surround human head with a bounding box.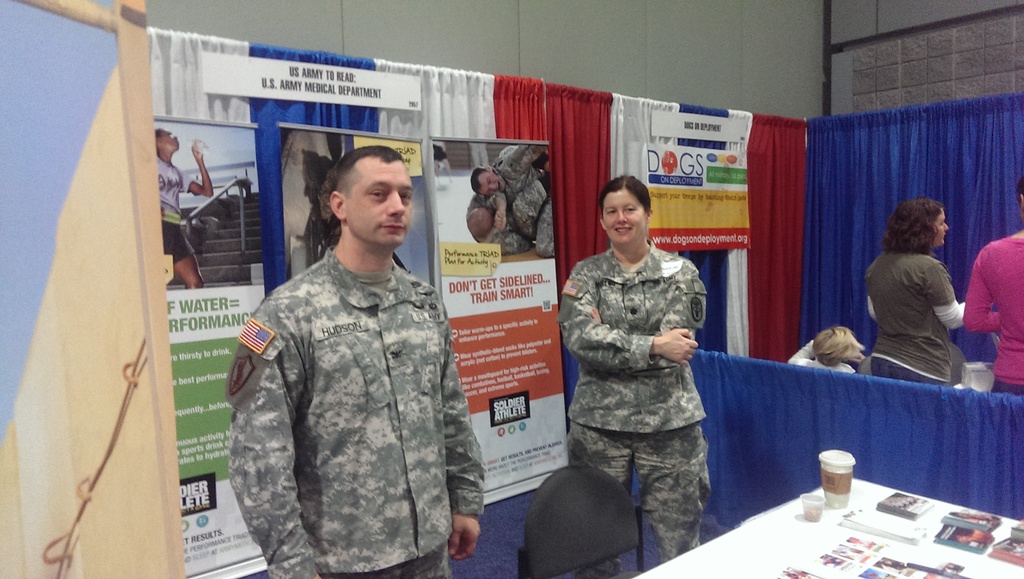
bbox=[891, 200, 947, 247].
